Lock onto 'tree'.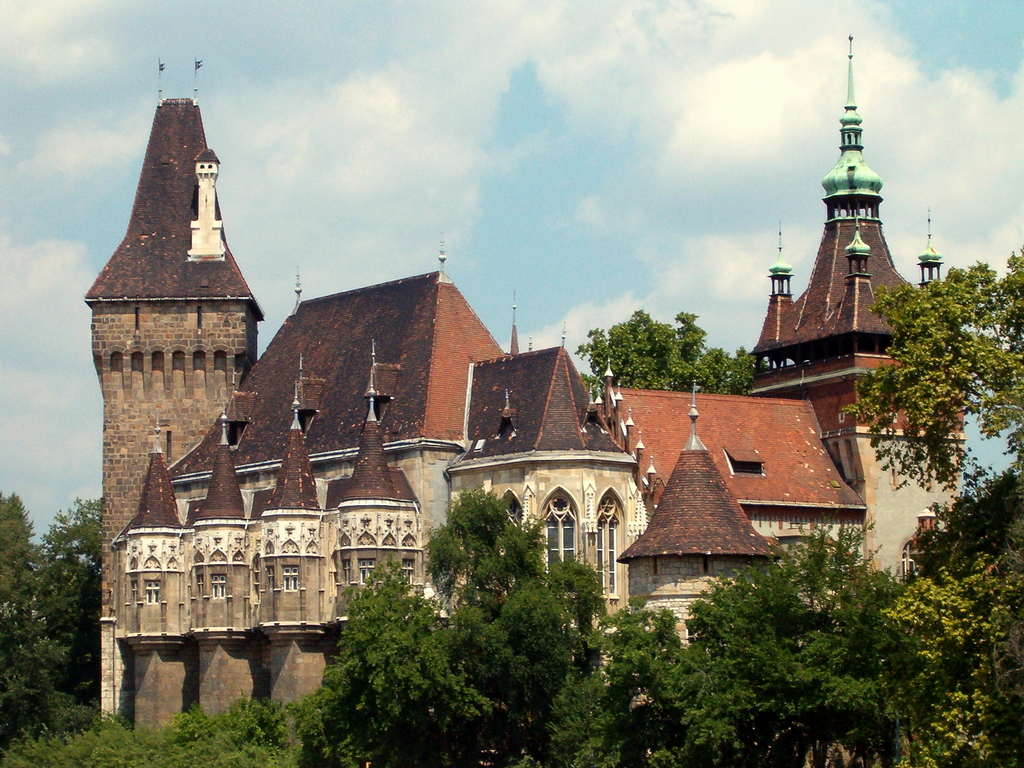
Locked: bbox(0, 487, 111, 742).
